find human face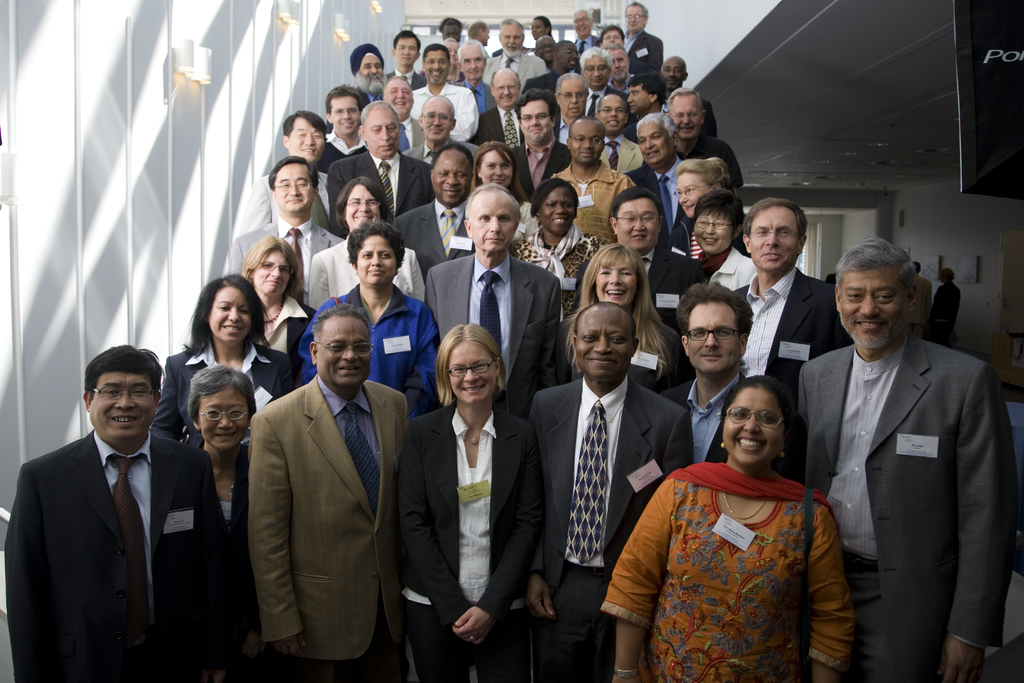
locate(689, 304, 739, 367)
